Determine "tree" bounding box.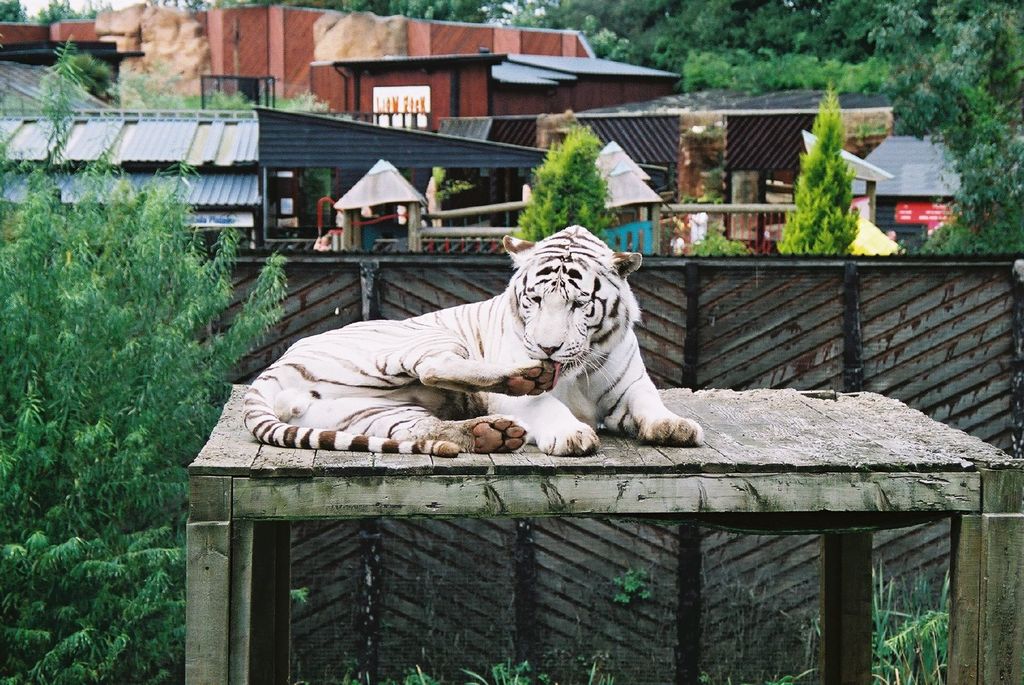
Determined: [514, 122, 610, 241].
